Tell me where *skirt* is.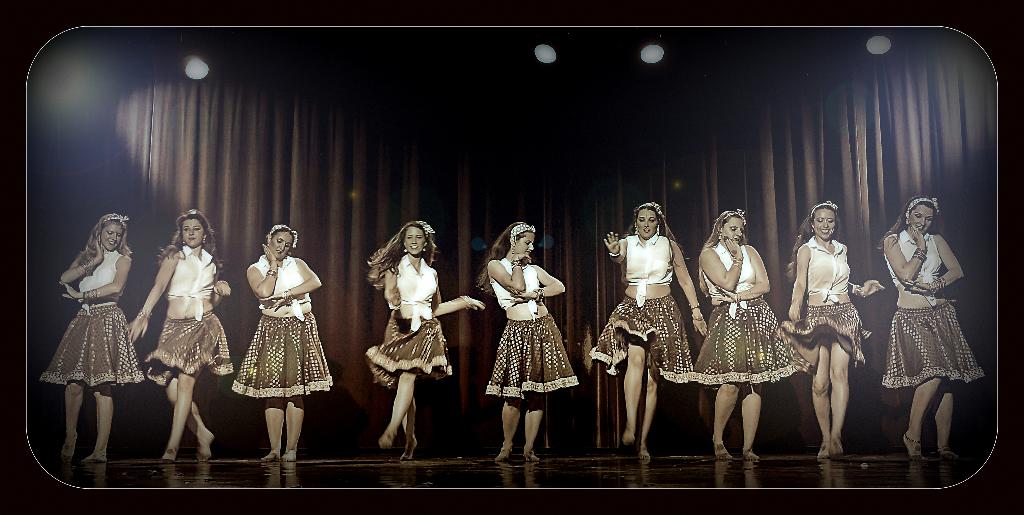
*skirt* is at 881:299:984:388.
